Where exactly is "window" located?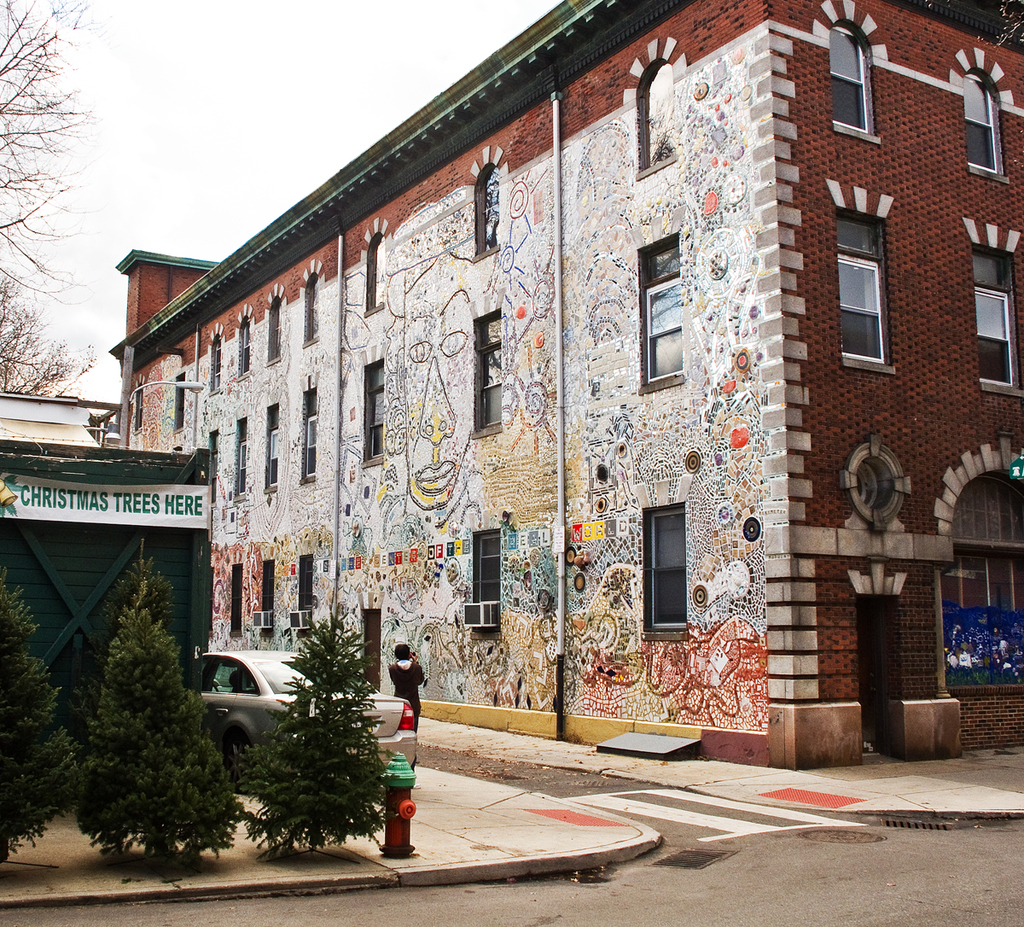
Its bounding box is {"x1": 303, "y1": 391, "x2": 322, "y2": 481}.
